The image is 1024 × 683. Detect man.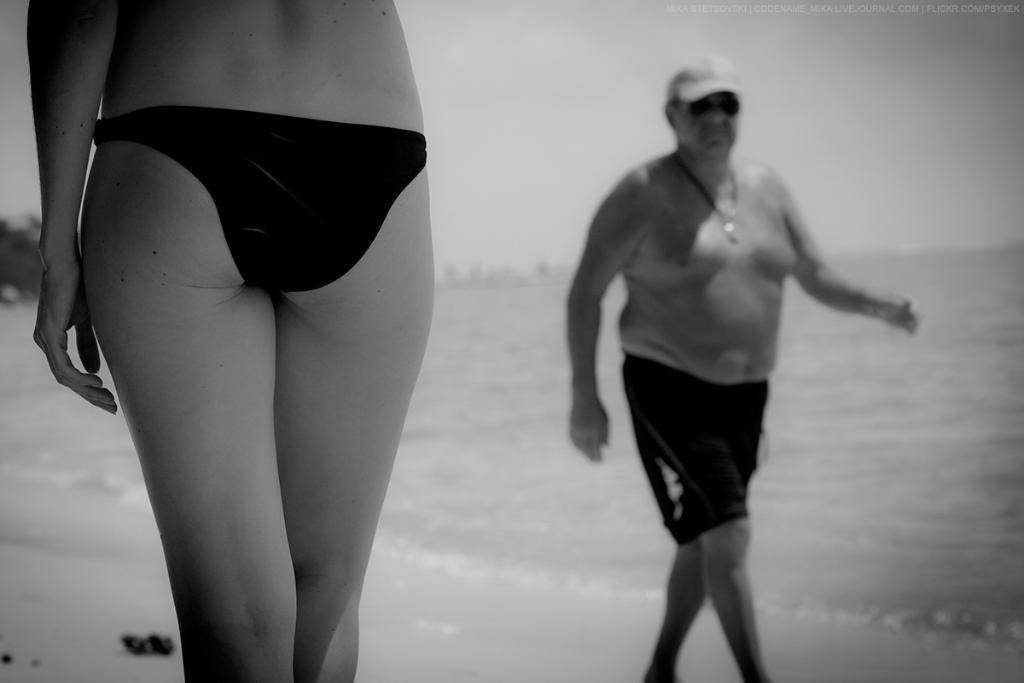
Detection: rect(568, 65, 900, 674).
